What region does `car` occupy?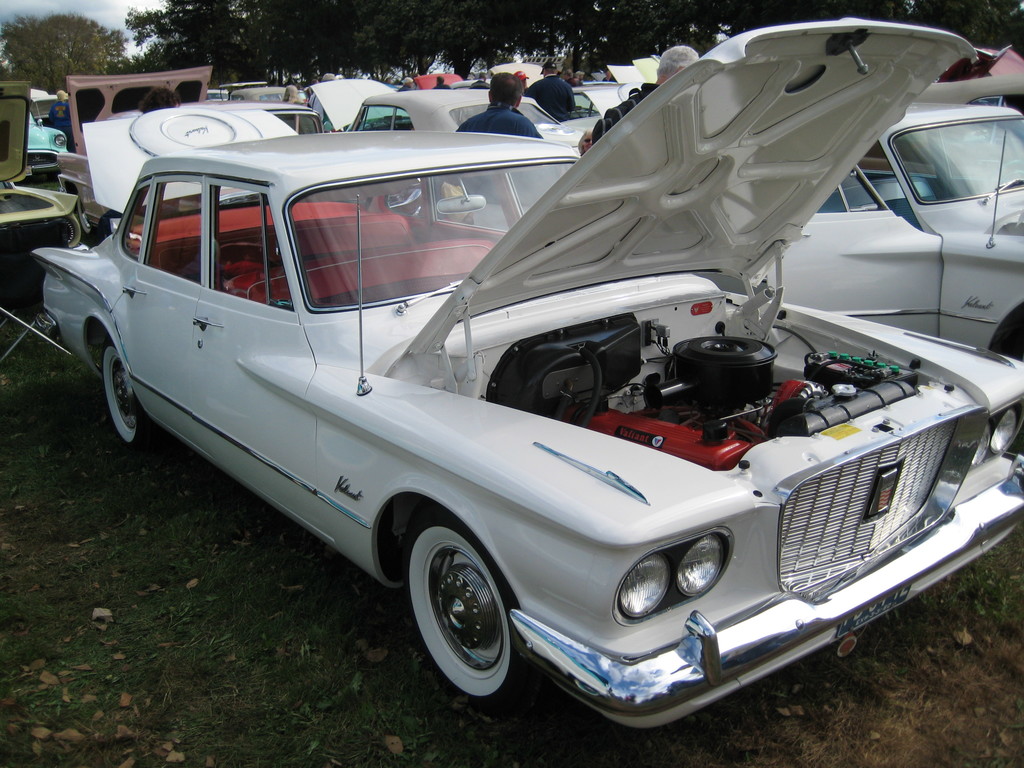
[46,79,984,736].
